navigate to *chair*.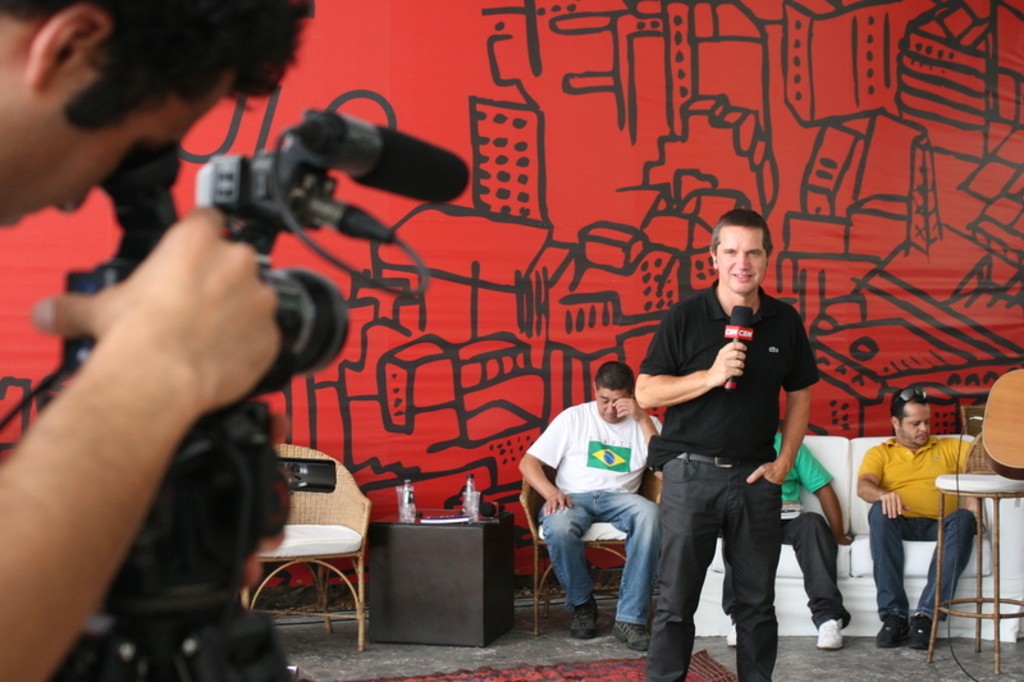
Navigation target: [925, 435, 1023, 681].
